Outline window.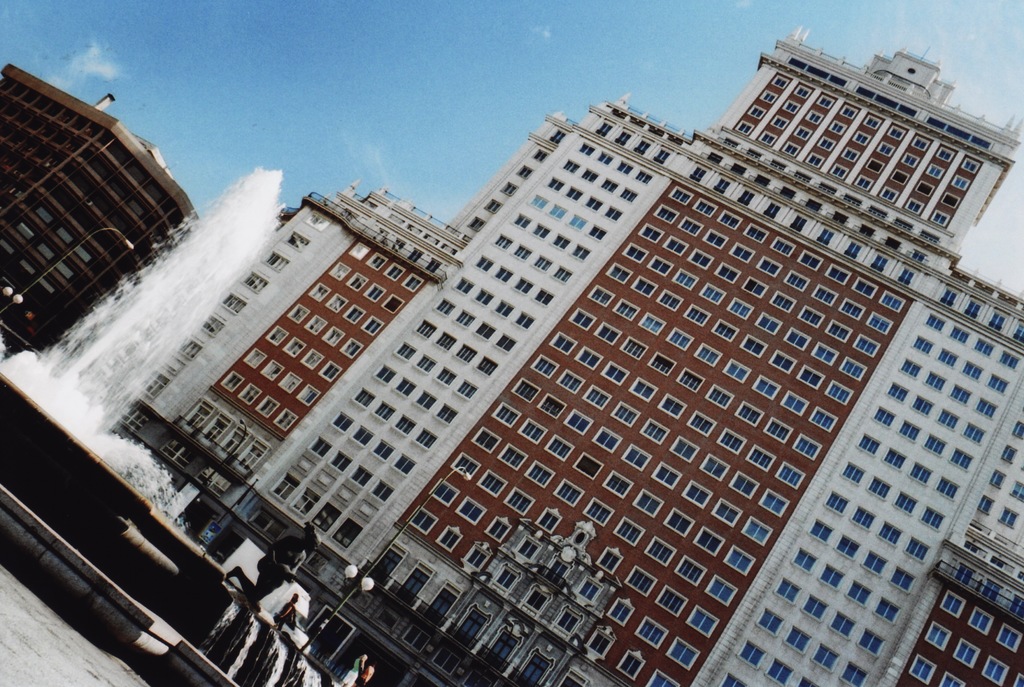
Outline: (744,224,770,243).
